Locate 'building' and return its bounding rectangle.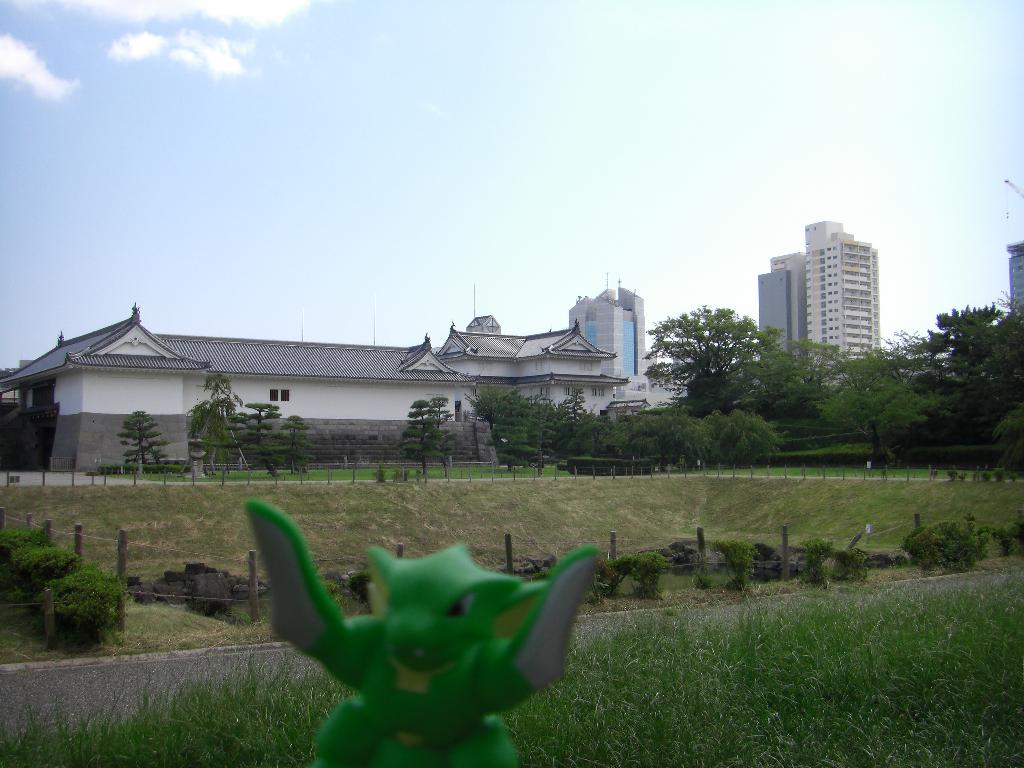
x1=804, y1=220, x2=877, y2=360.
